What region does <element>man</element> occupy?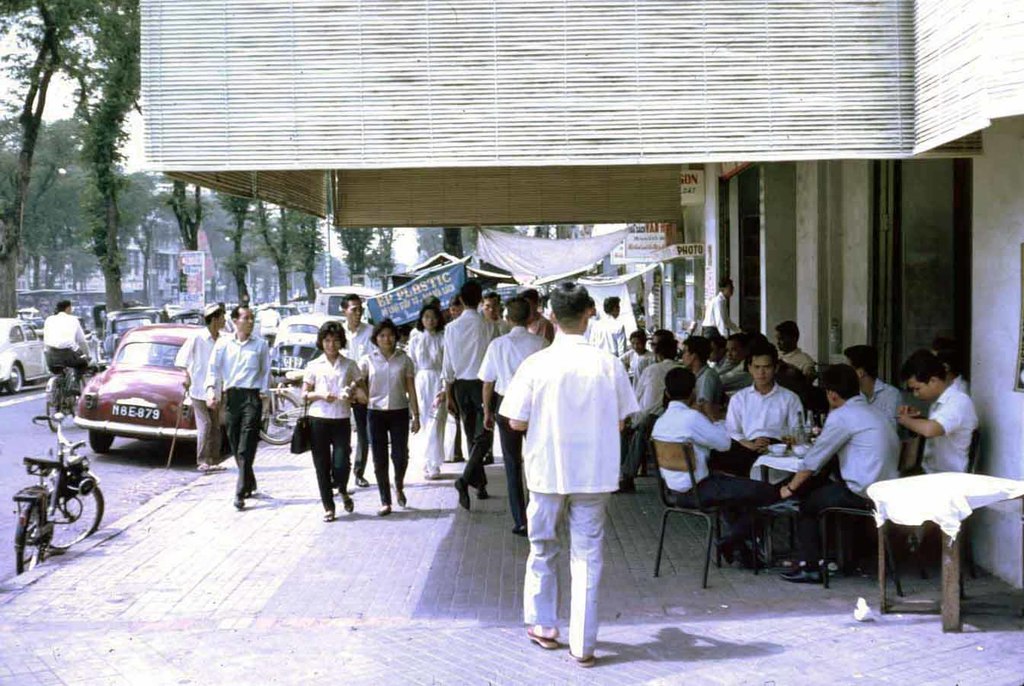
[613, 328, 657, 390].
